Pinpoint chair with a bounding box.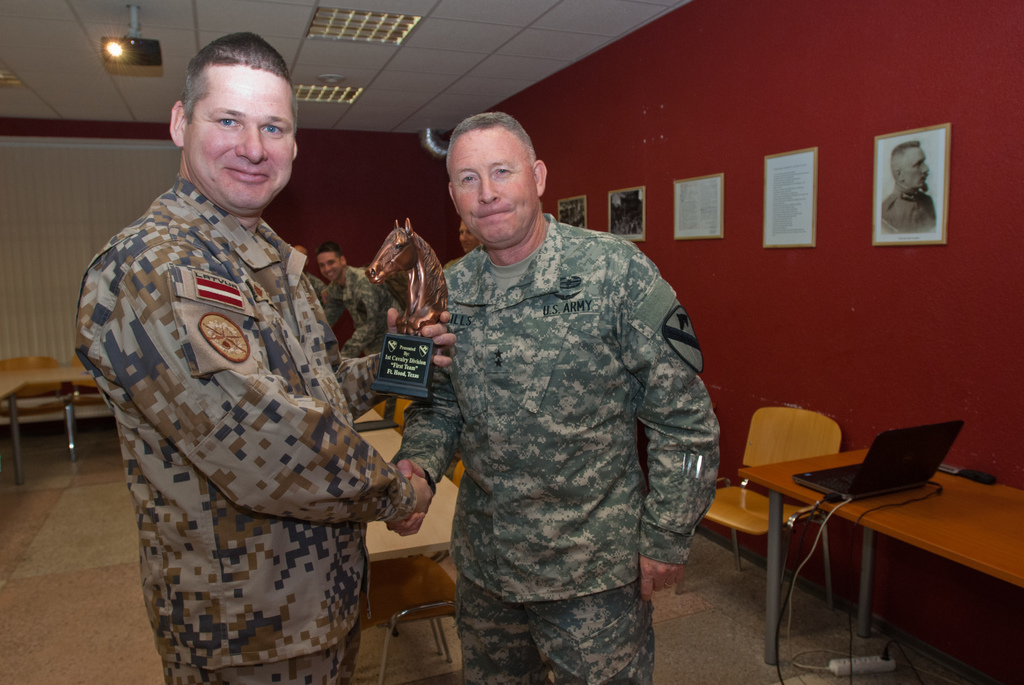
detection(0, 355, 73, 456).
